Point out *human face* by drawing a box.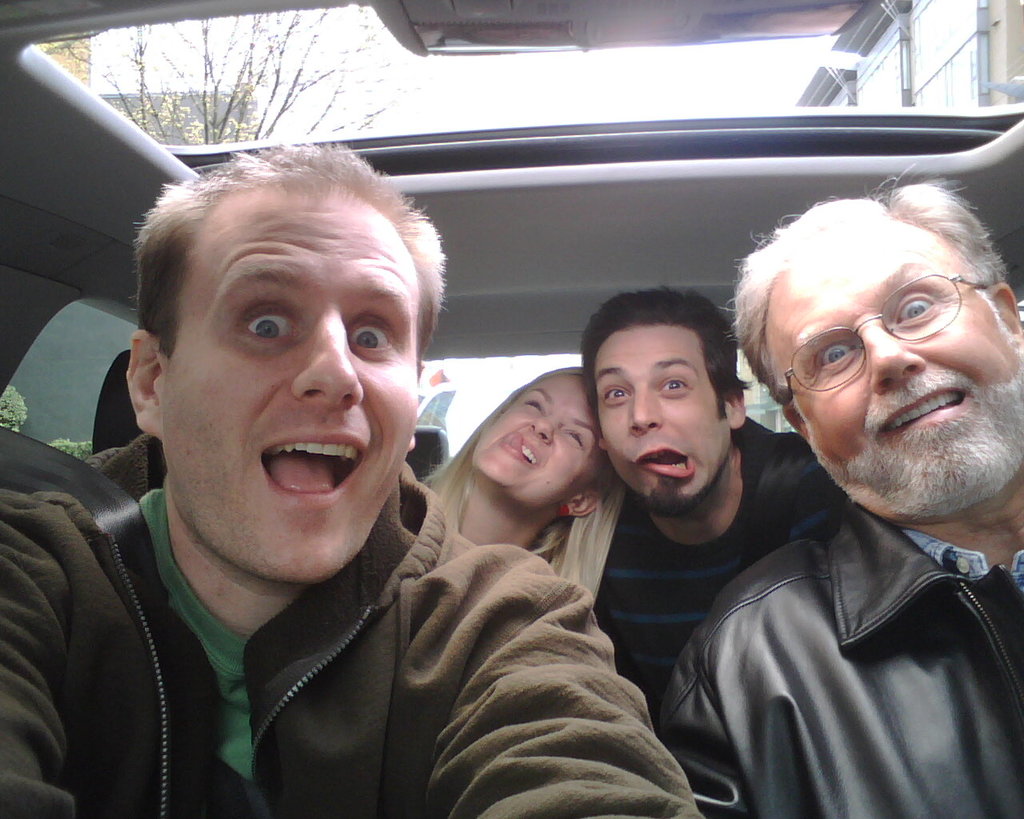
rect(160, 180, 422, 580).
